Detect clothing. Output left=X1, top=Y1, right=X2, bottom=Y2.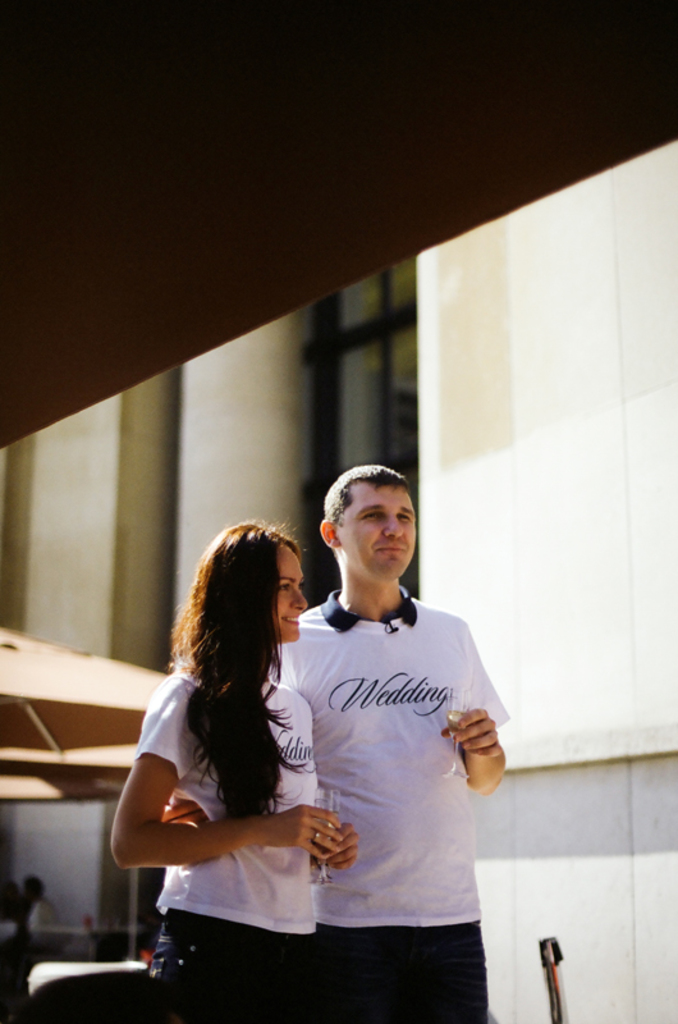
left=129, top=669, right=315, bottom=1023.
